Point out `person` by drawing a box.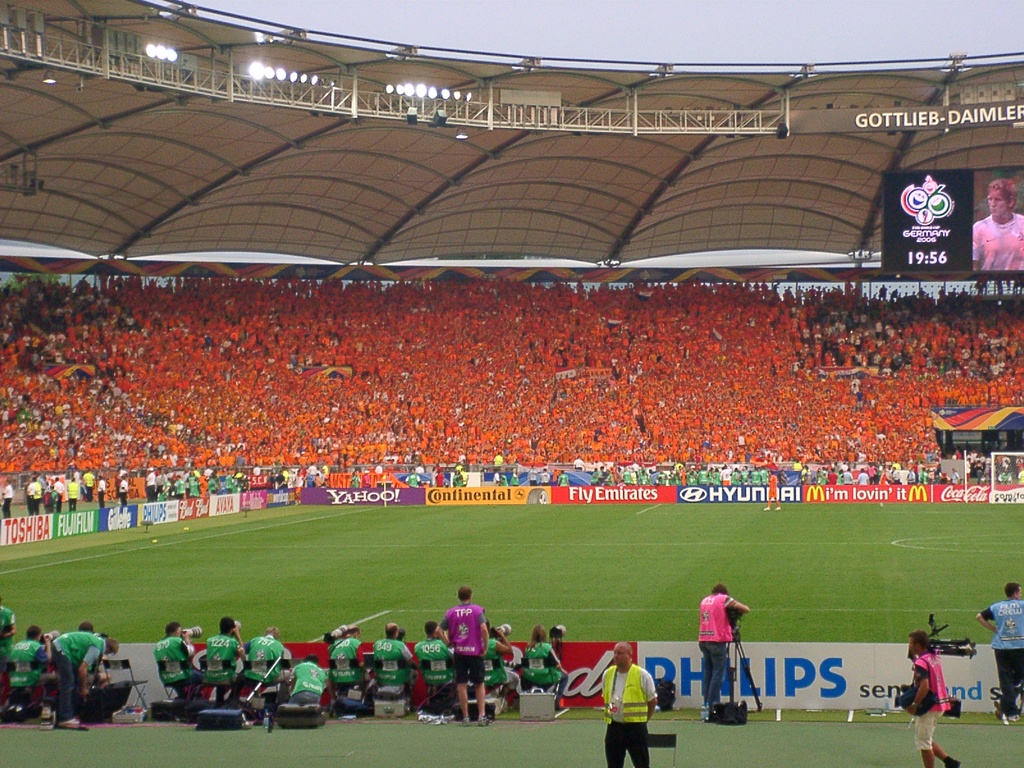
<box>140,619,194,710</box>.
